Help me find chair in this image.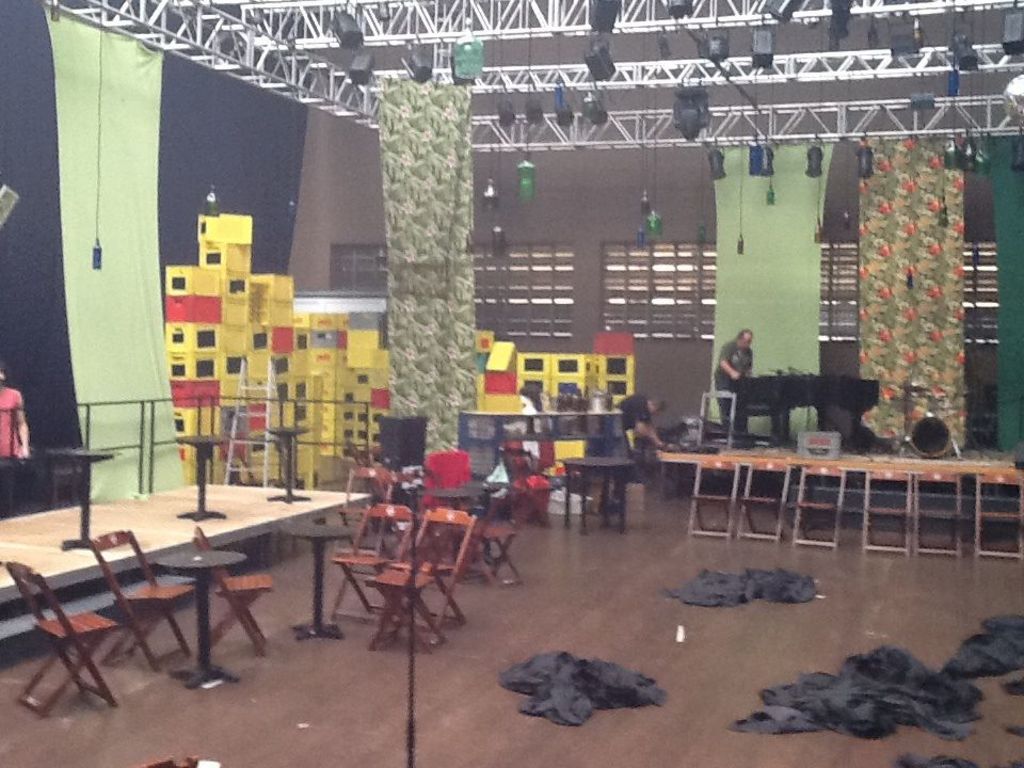
Found it: box=[382, 508, 484, 653].
